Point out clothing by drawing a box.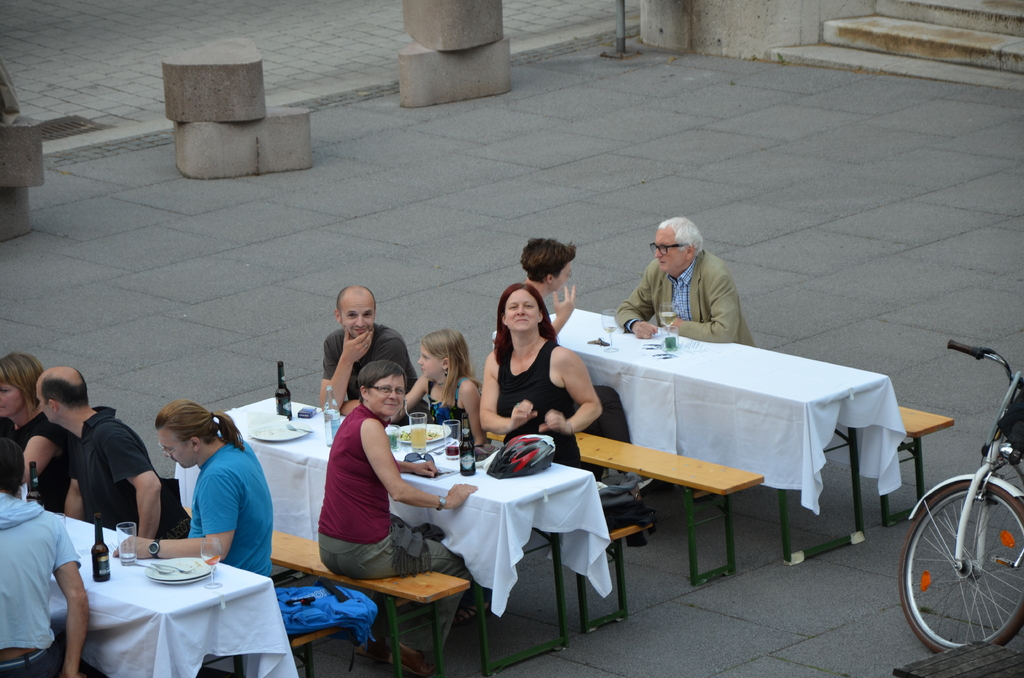
{"left": 500, "top": 337, "right": 577, "bottom": 477}.
